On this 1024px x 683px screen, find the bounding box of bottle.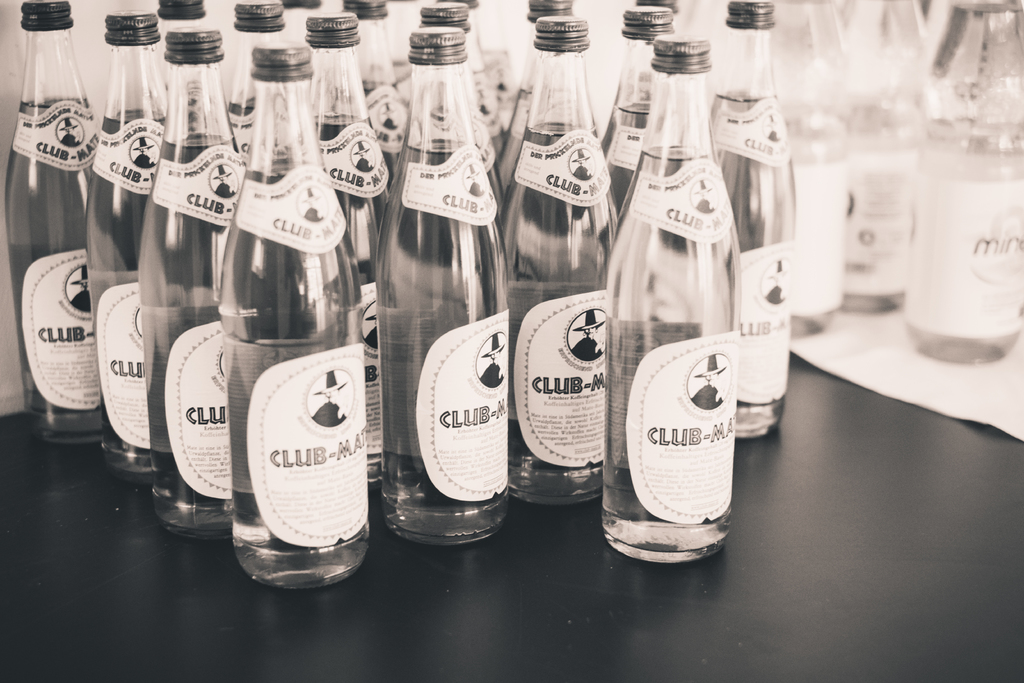
Bounding box: box(211, 41, 374, 597).
